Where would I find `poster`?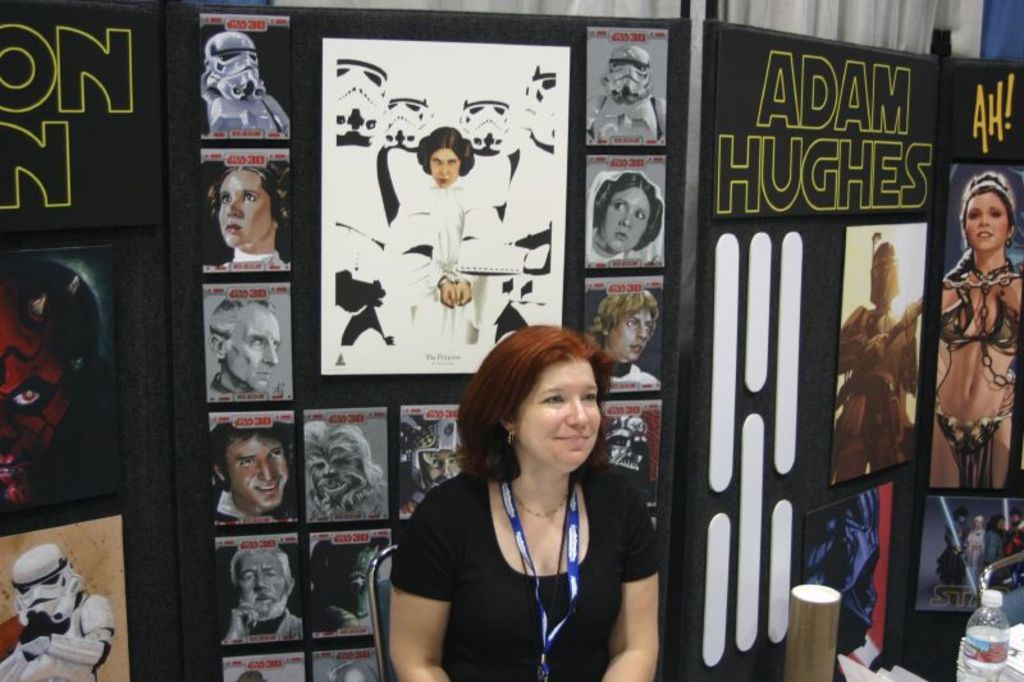
At bbox=(698, 51, 940, 681).
